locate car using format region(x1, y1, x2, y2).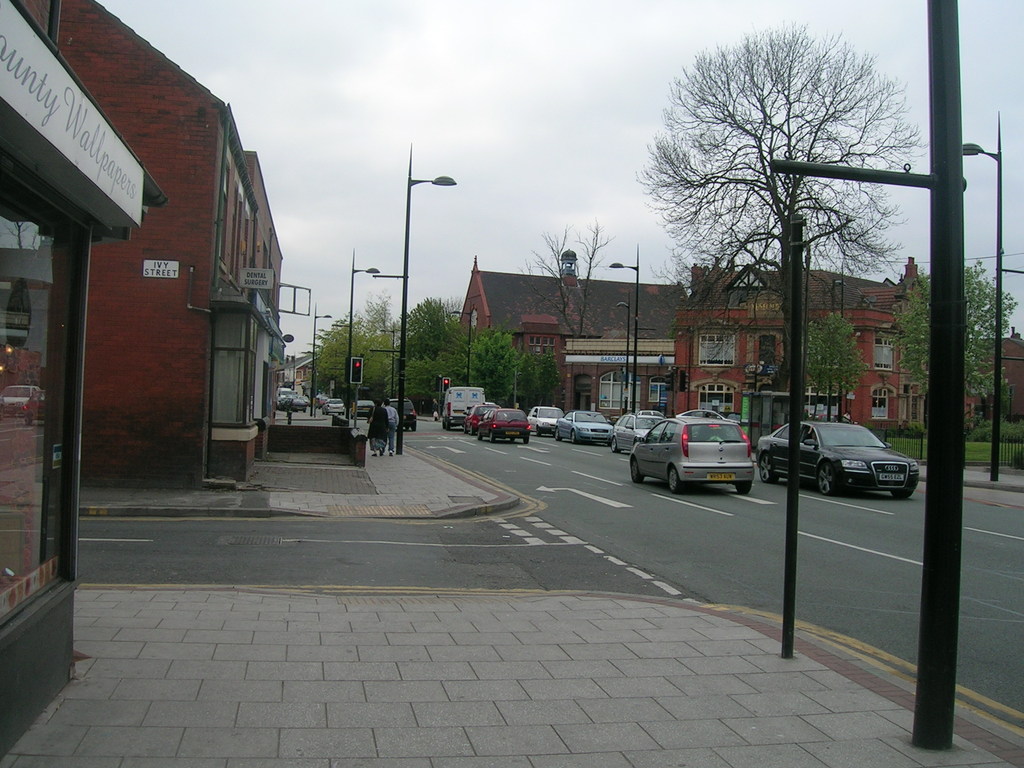
region(674, 408, 740, 432).
